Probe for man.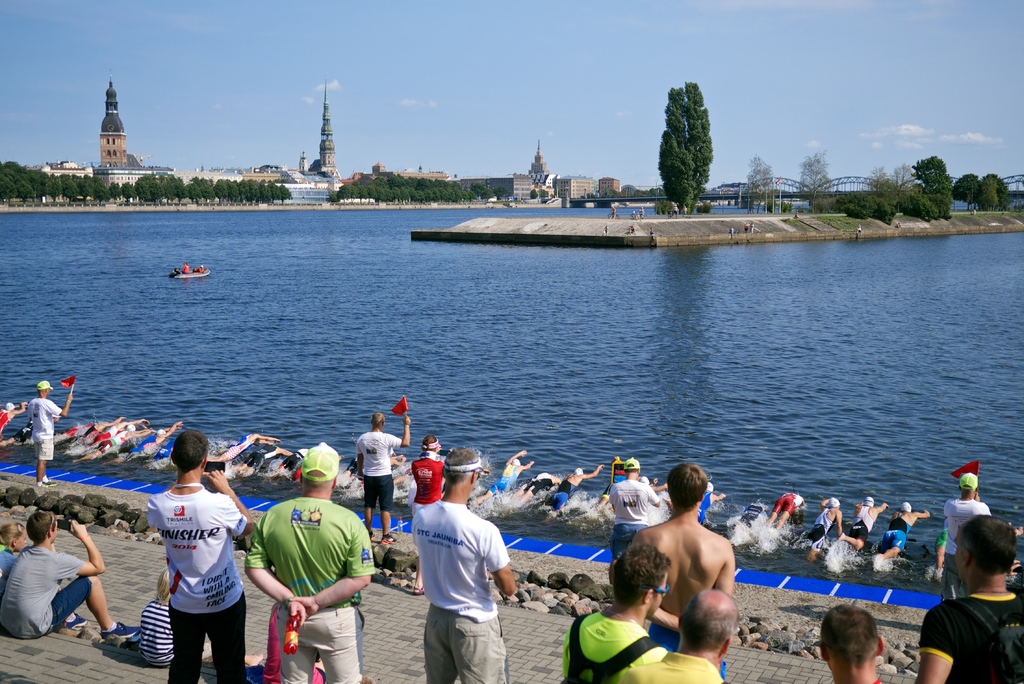
Probe result: [left=401, top=462, right=515, bottom=679].
